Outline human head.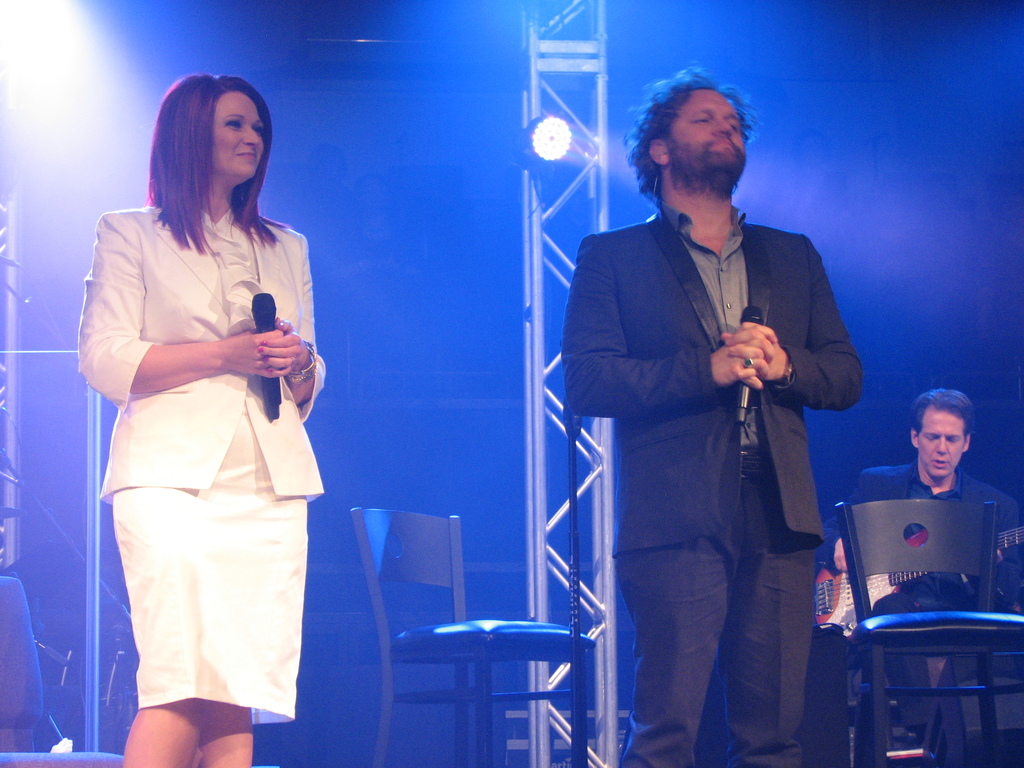
Outline: <box>145,72,276,189</box>.
